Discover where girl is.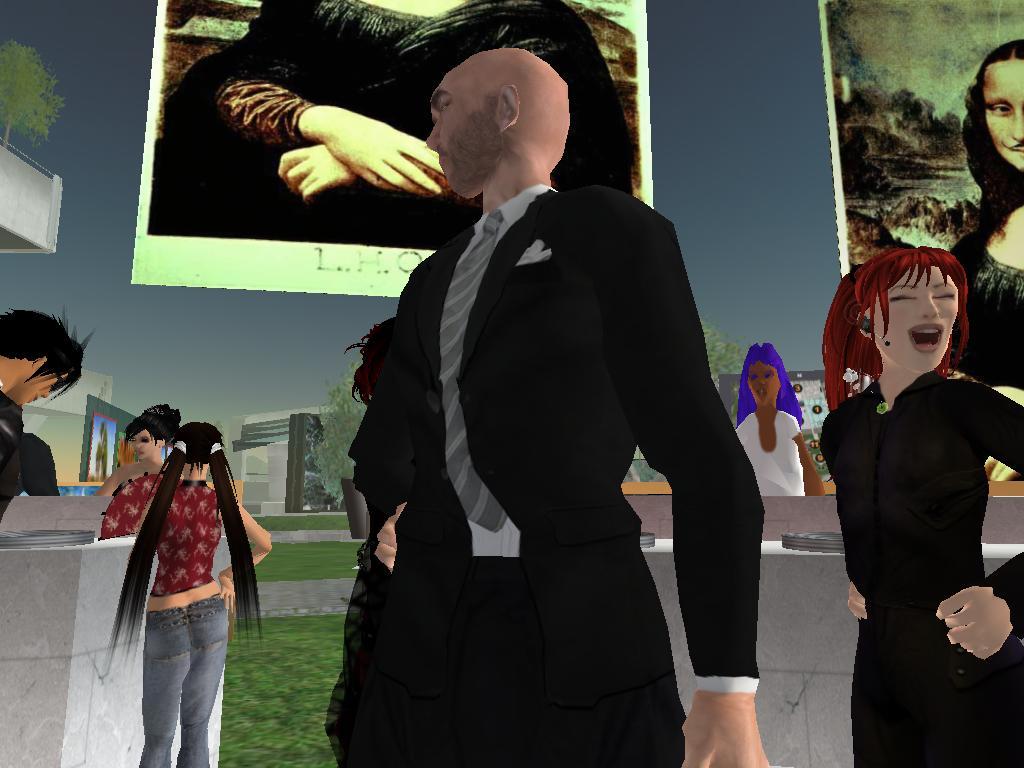
Discovered at x1=816 y1=242 x2=1023 y2=767.
